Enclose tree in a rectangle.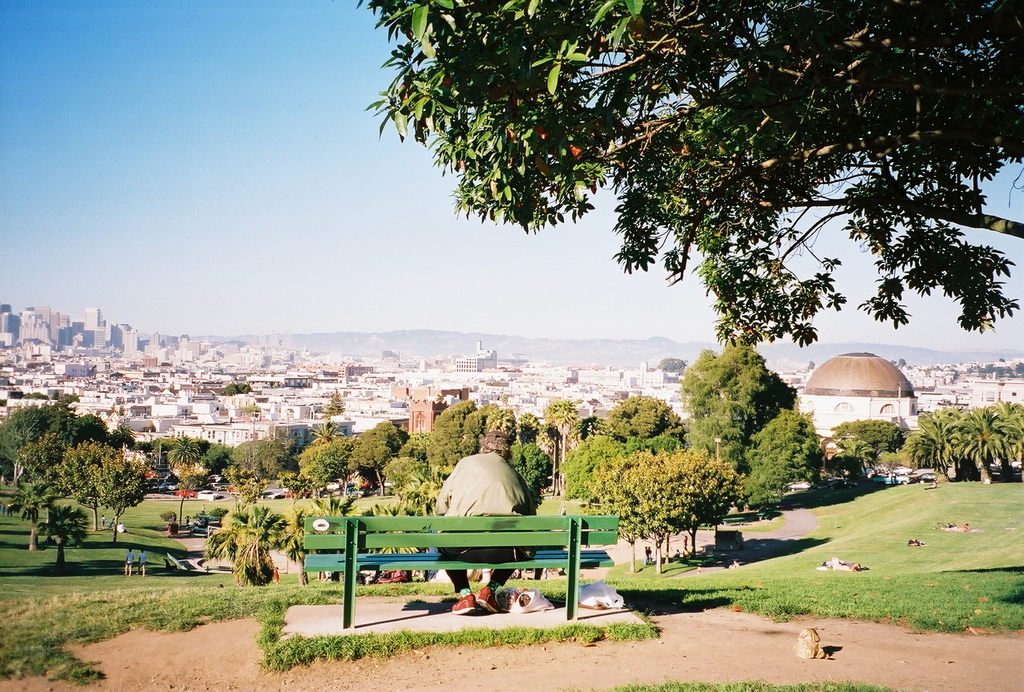
[58,392,78,403].
